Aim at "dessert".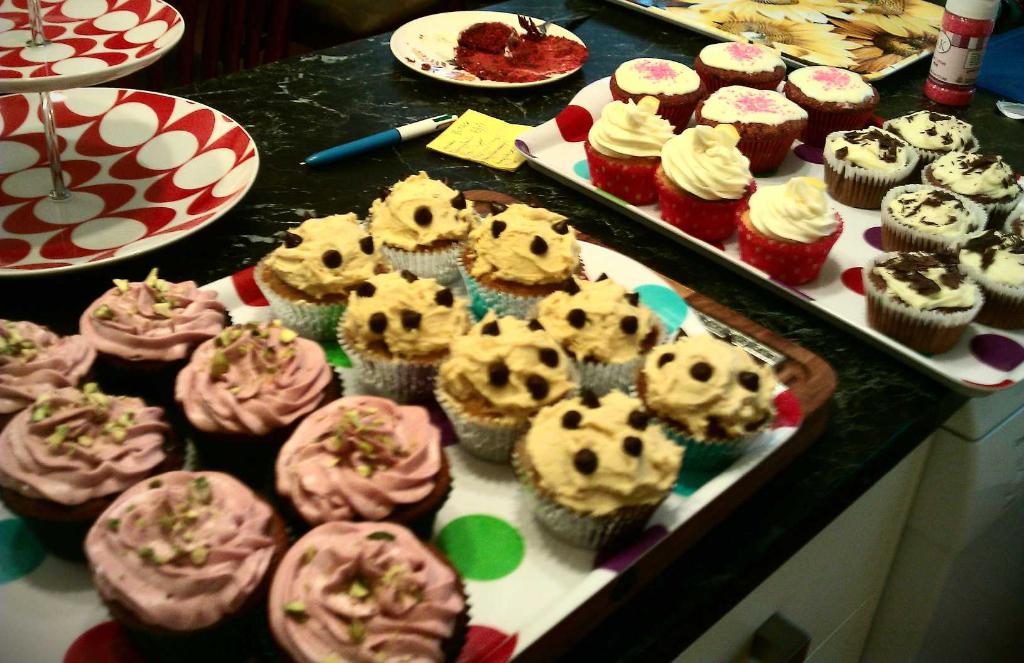
Aimed at {"left": 741, "top": 167, "right": 852, "bottom": 279}.
